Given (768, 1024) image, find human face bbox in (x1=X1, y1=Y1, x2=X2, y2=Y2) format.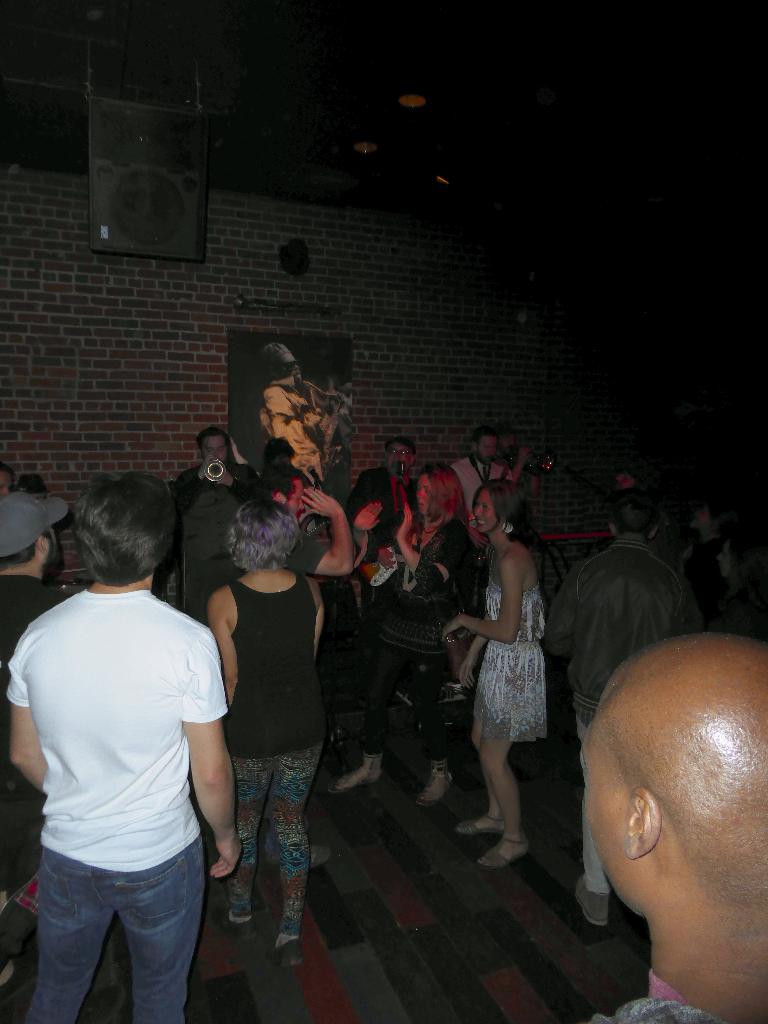
(x1=201, y1=436, x2=227, y2=463).
